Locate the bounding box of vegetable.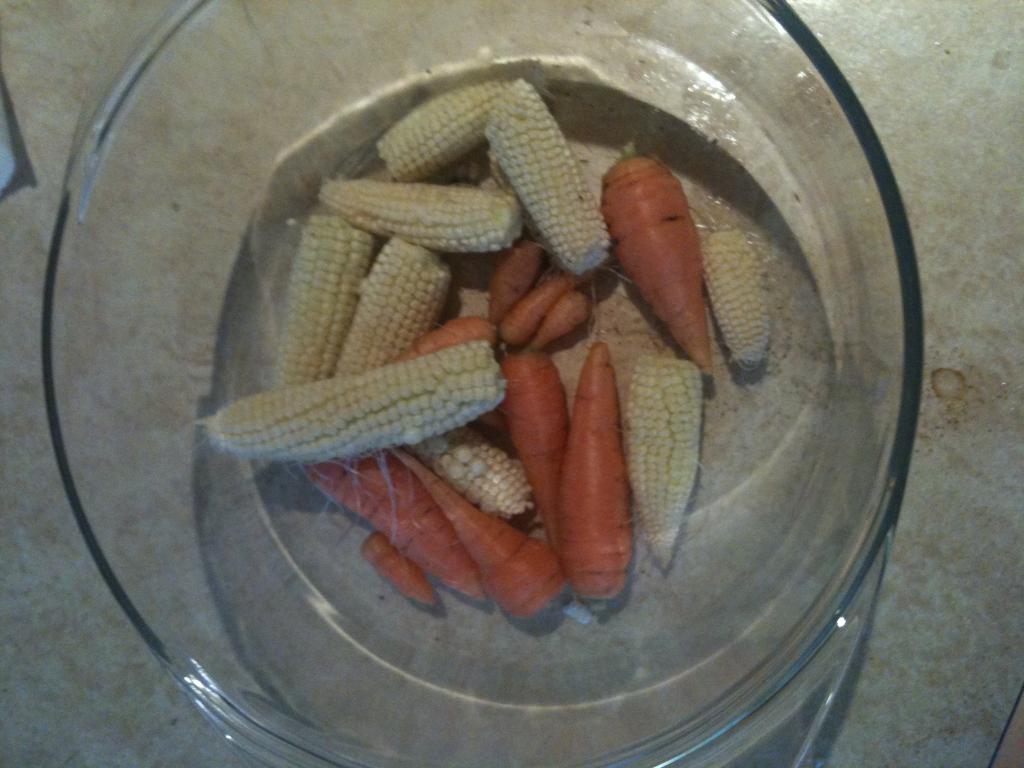
Bounding box: <region>602, 143, 708, 375</region>.
